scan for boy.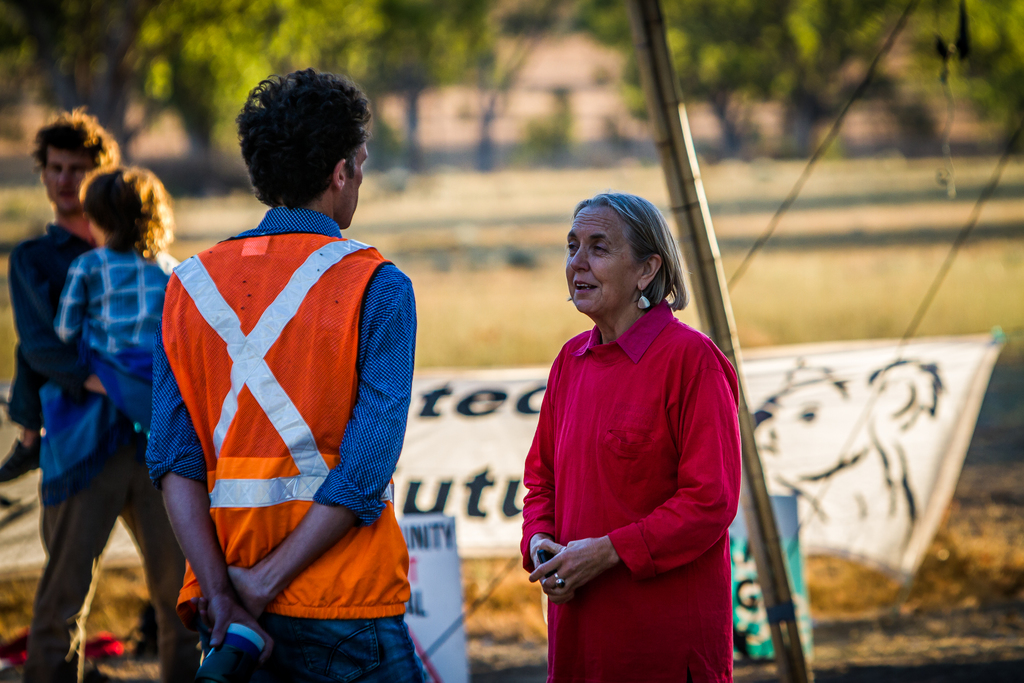
Scan result: box(0, 168, 181, 498).
